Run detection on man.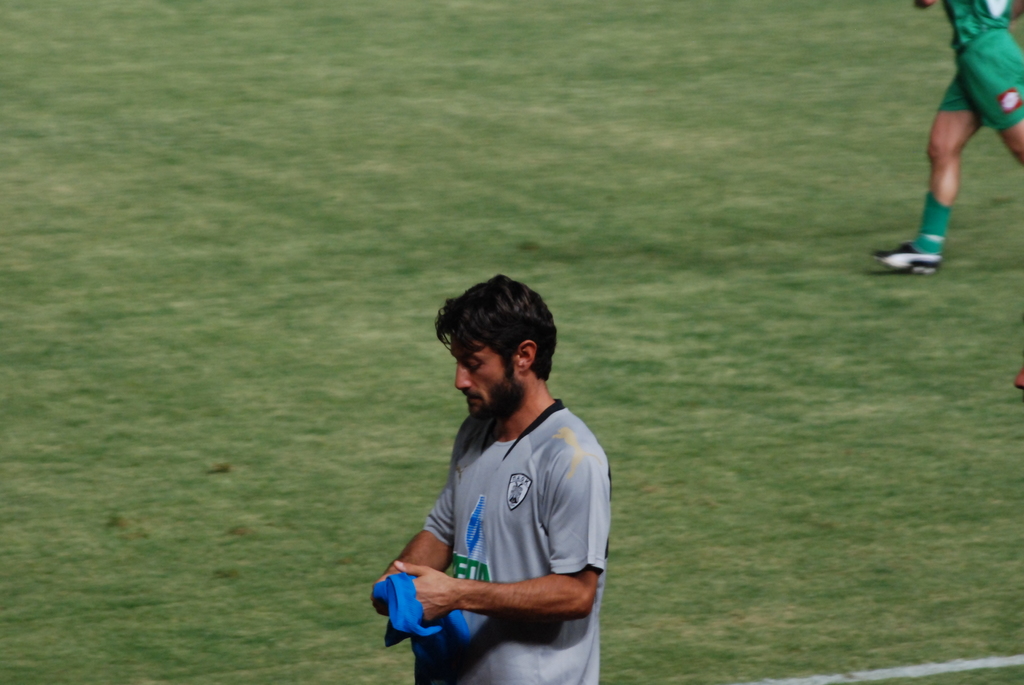
Result: crop(372, 275, 623, 683).
